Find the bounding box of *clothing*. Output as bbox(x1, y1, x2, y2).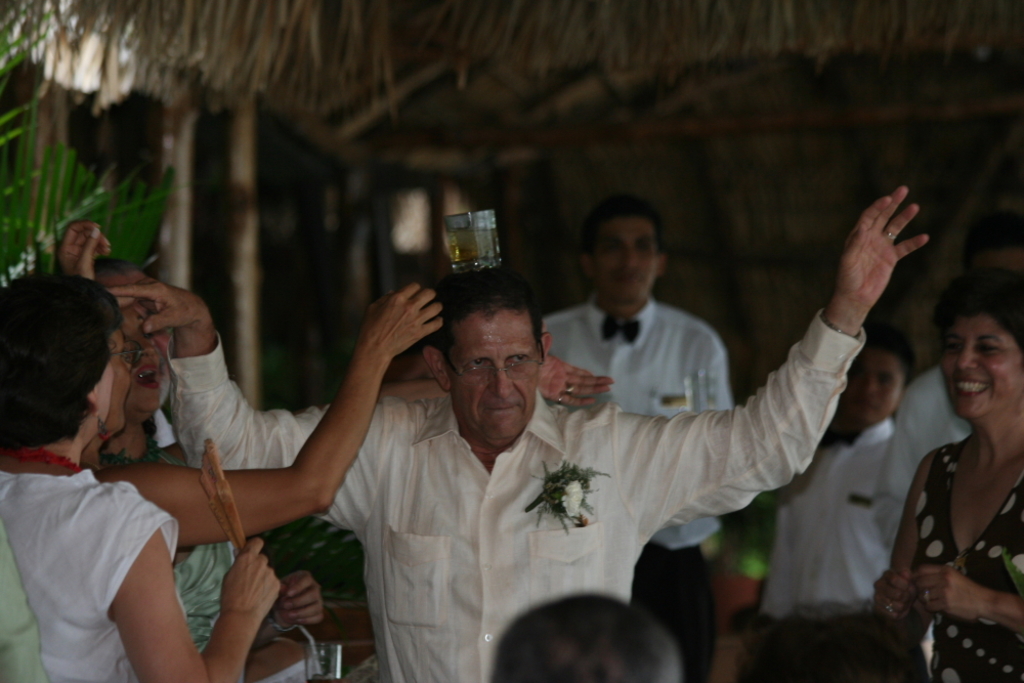
bbox(540, 296, 718, 666).
